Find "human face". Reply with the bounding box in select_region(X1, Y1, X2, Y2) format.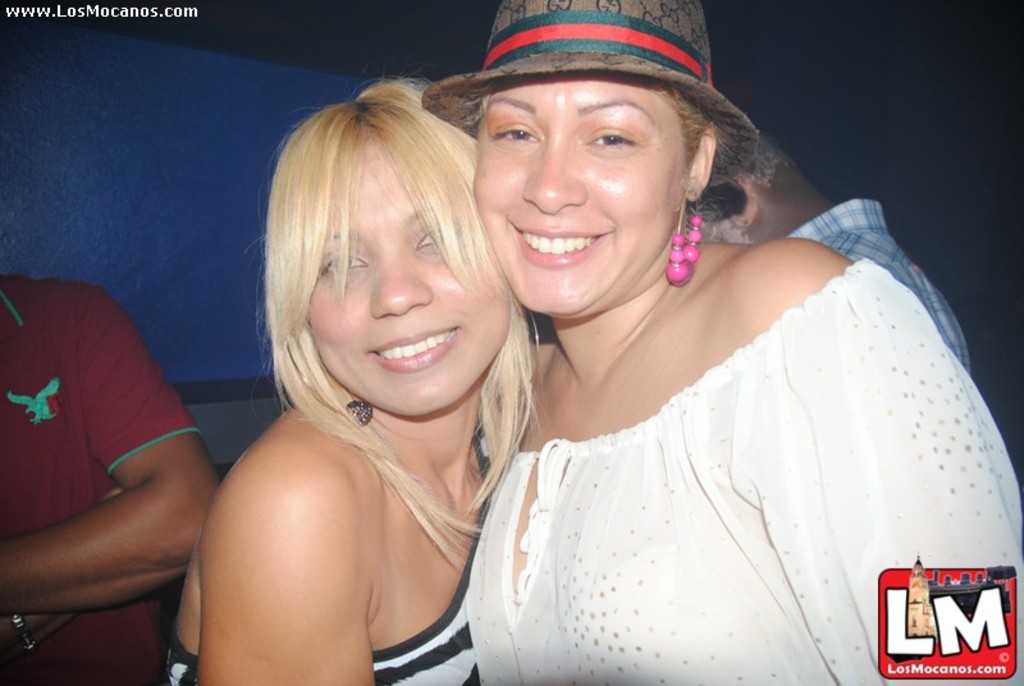
select_region(472, 73, 689, 317).
